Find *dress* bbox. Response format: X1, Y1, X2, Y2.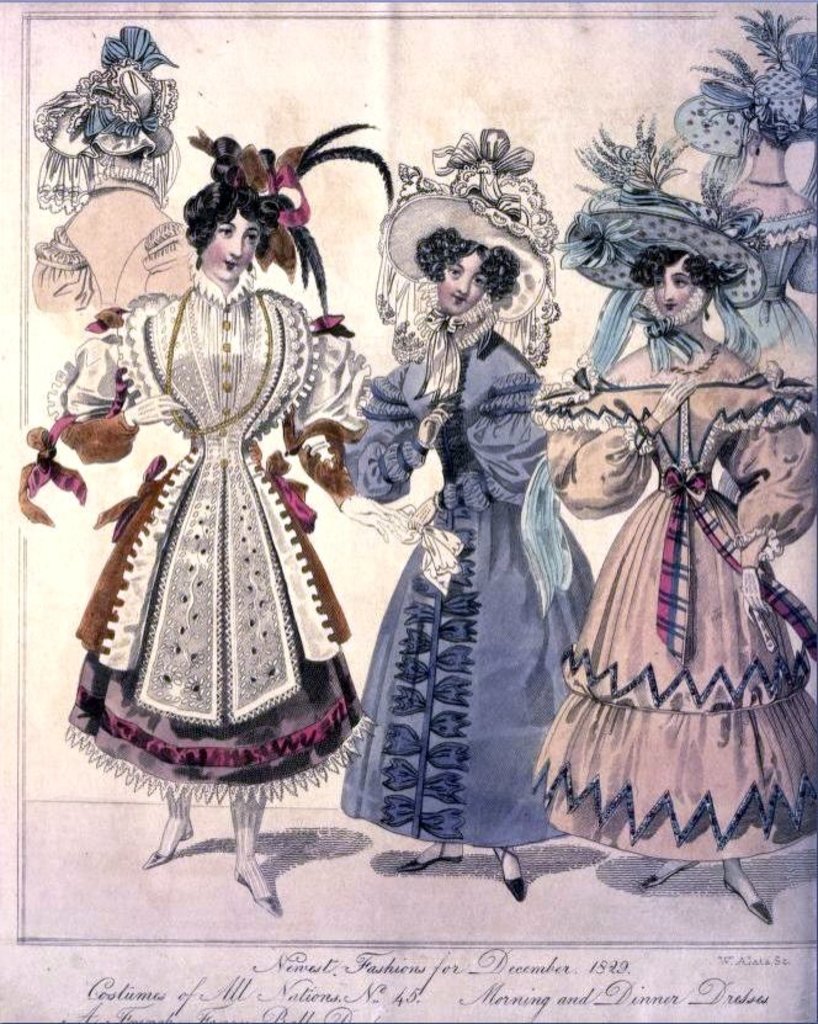
54, 271, 363, 808.
